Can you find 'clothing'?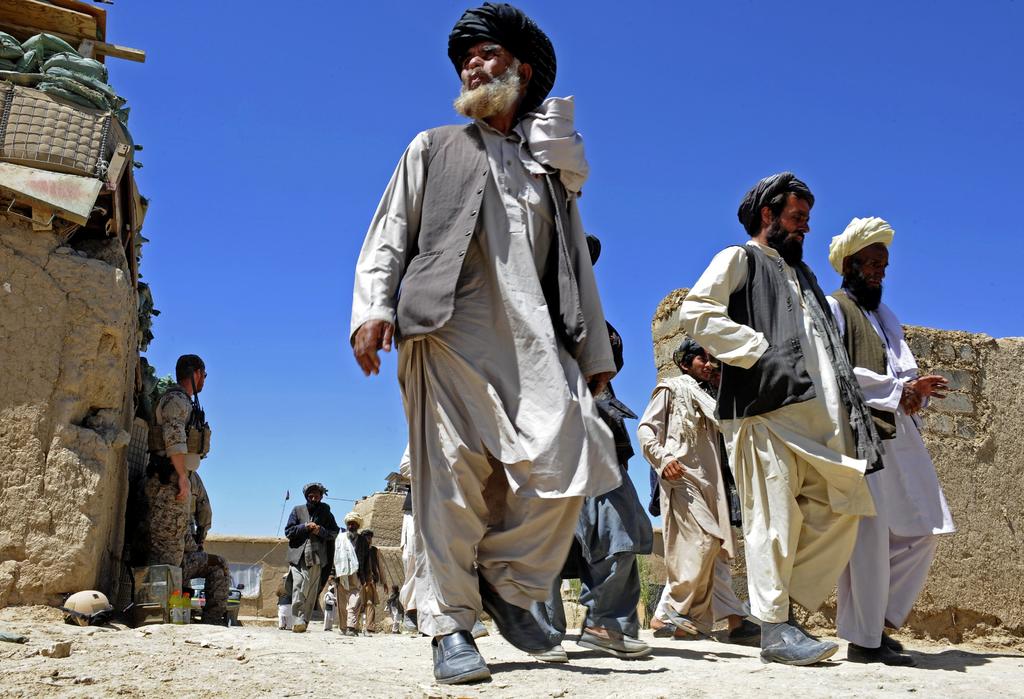
Yes, bounding box: detection(636, 372, 735, 634).
